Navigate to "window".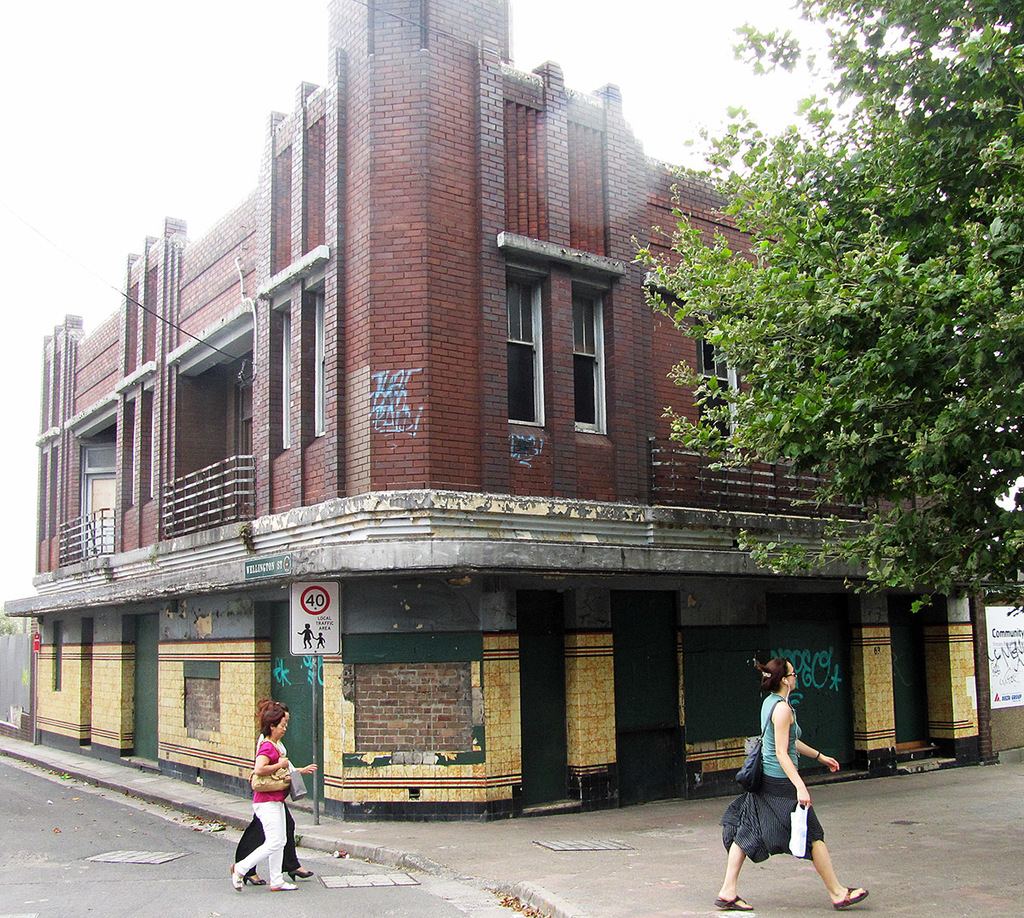
Navigation target: (x1=698, y1=329, x2=742, y2=439).
